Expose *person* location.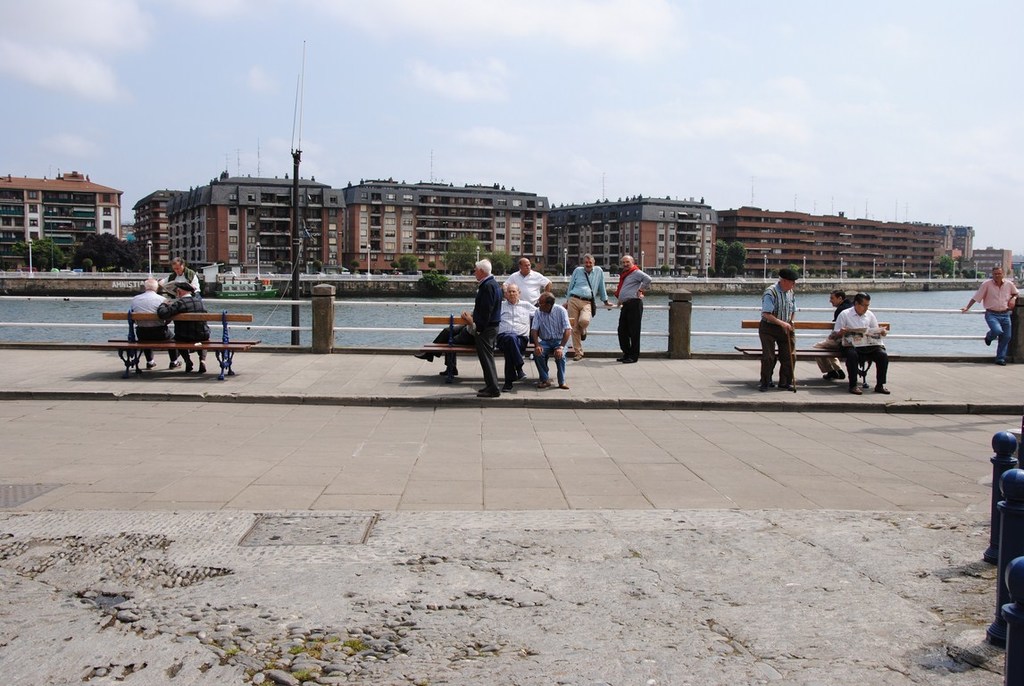
Exposed at (left=759, top=270, right=797, bottom=393).
